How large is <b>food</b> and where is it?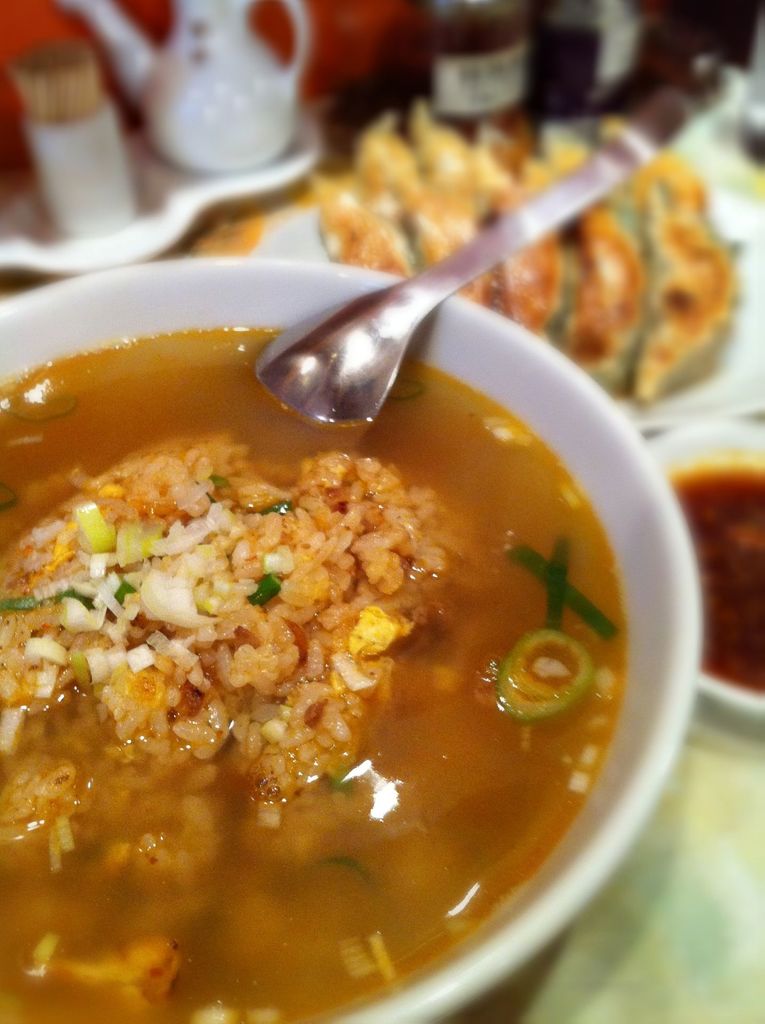
Bounding box: <region>0, 201, 684, 996</region>.
